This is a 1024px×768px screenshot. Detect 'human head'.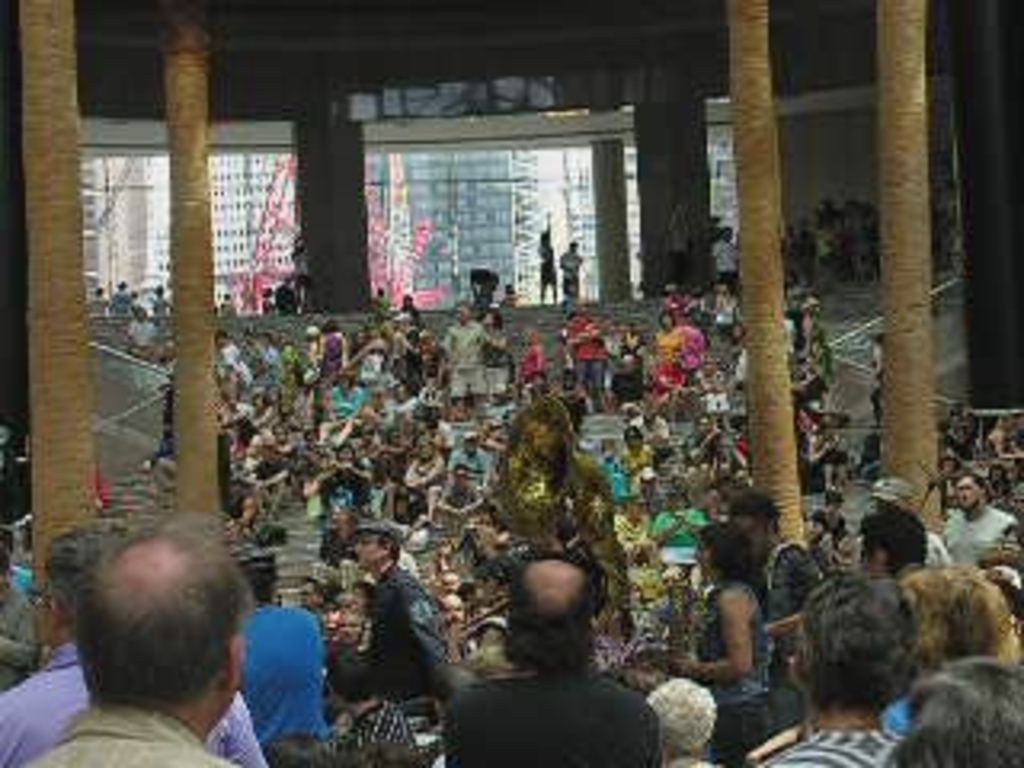
<box>323,640,381,694</box>.
